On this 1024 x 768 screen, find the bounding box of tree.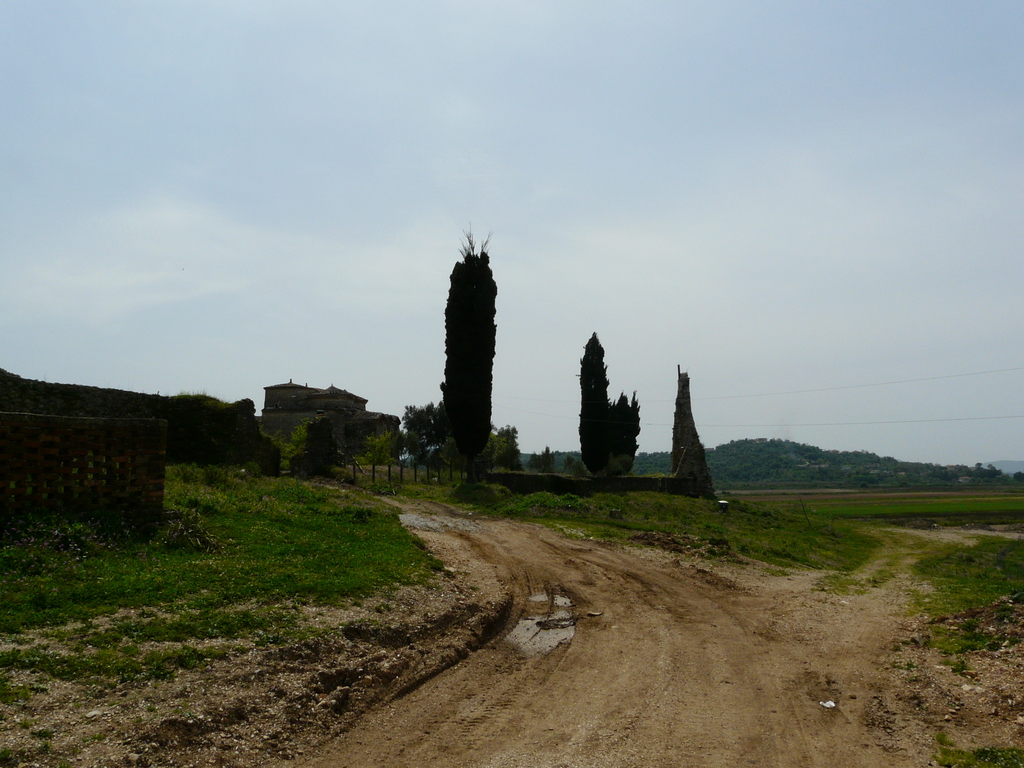
Bounding box: {"x1": 579, "y1": 332, "x2": 644, "y2": 479}.
